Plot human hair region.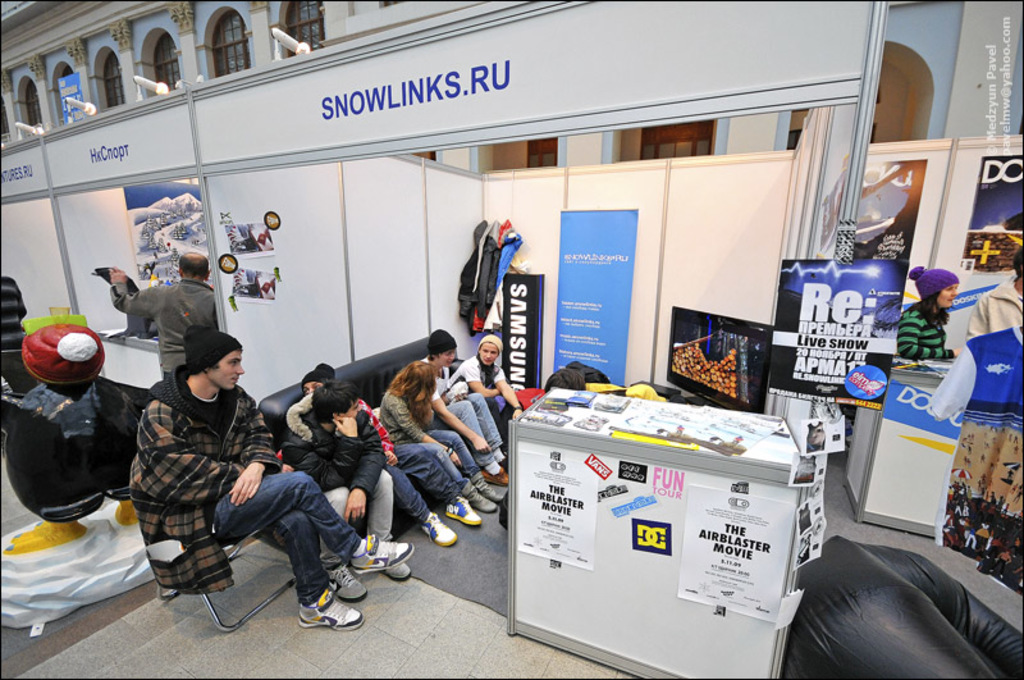
Plotted at <bbox>910, 293, 948, 324</bbox>.
